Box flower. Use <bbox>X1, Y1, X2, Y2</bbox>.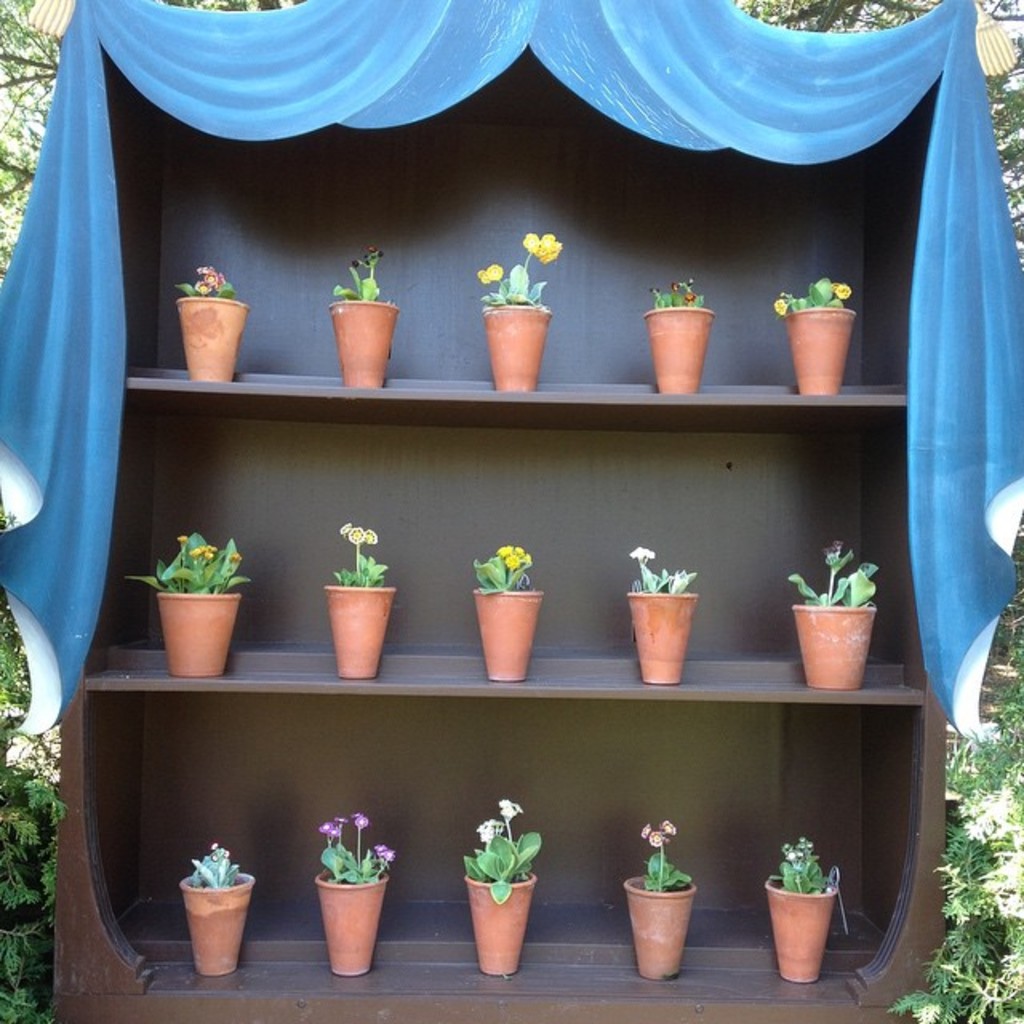
<bbox>504, 555, 517, 568</bbox>.
